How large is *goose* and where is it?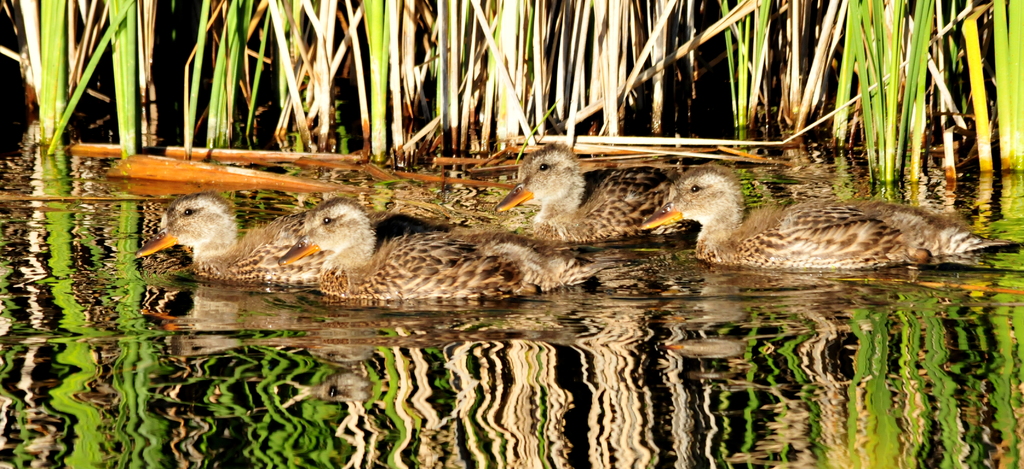
Bounding box: l=495, t=144, r=687, b=242.
